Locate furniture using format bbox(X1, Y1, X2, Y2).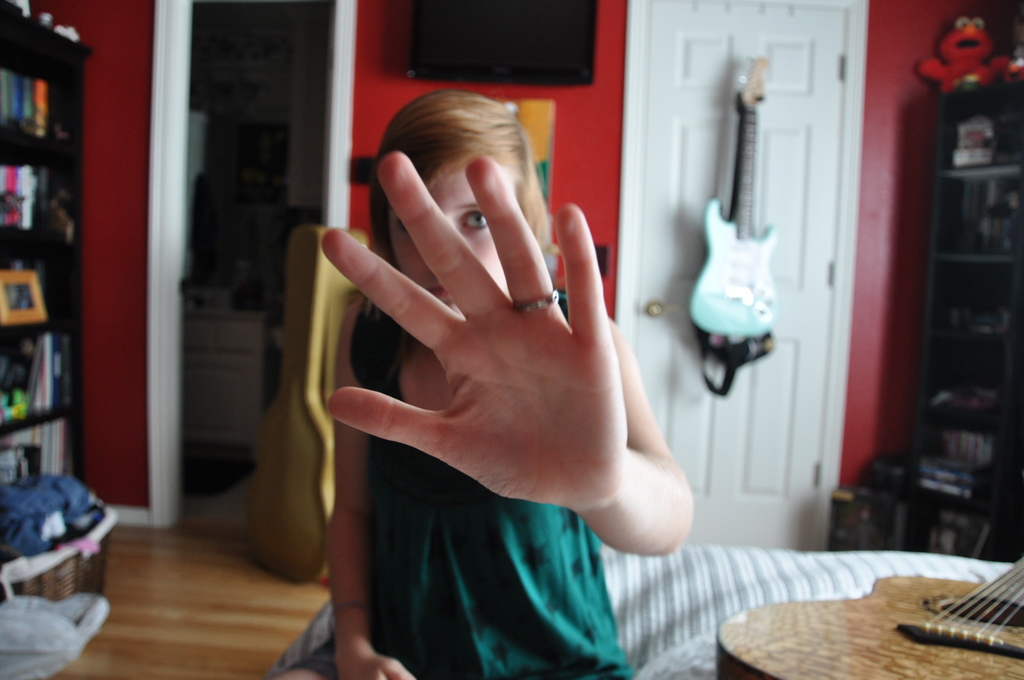
bbox(598, 542, 1018, 679).
